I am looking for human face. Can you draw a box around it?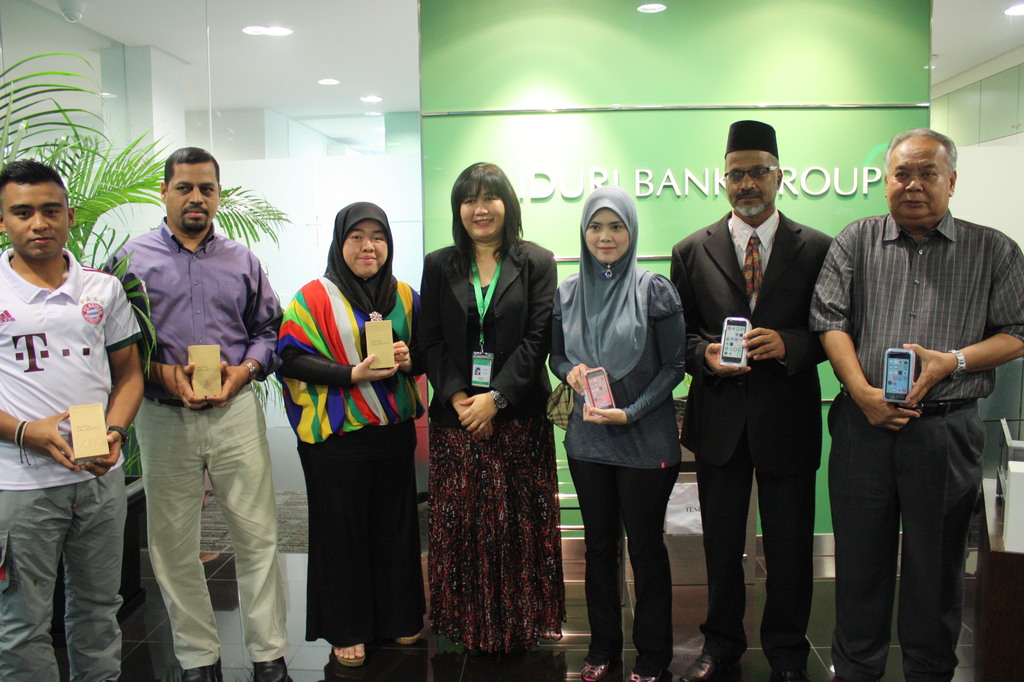
Sure, the bounding box is l=3, t=174, r=68, b=258.
